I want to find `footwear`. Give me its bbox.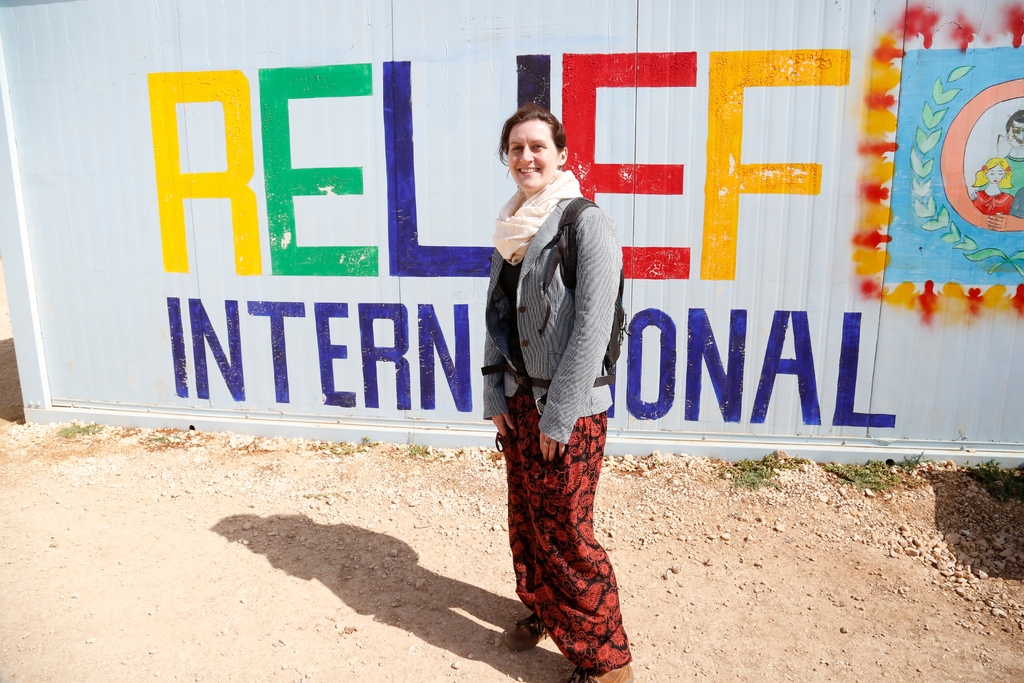
crop(567, 661, 634, 682).
